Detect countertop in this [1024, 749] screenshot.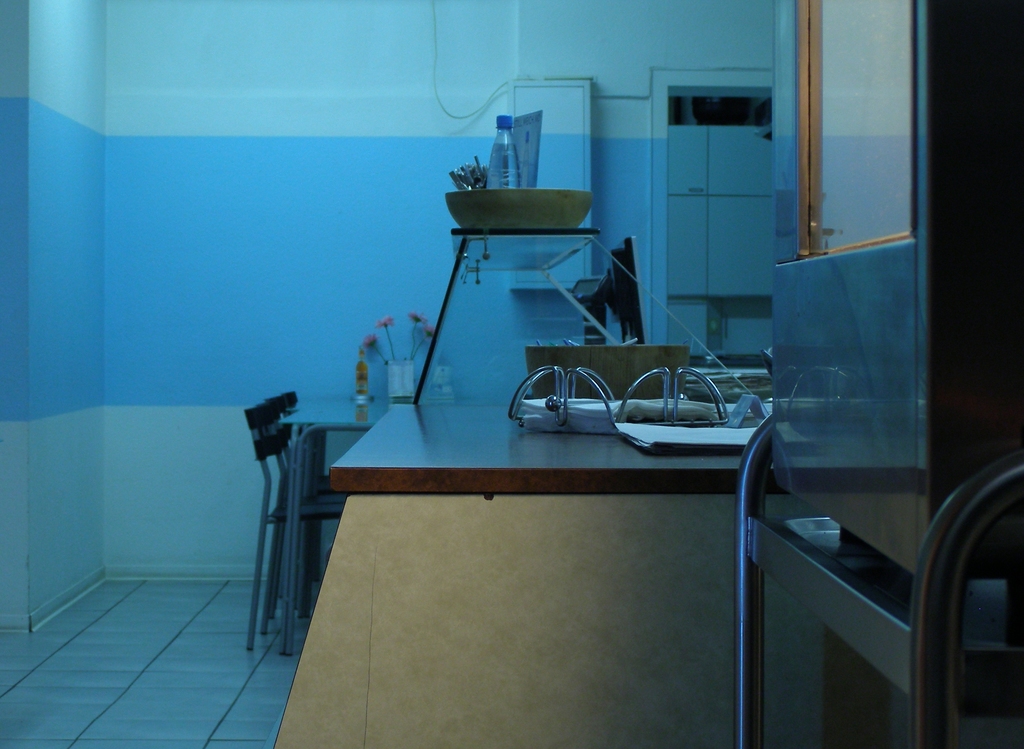
Detection: crop(328, 401, 793, 497).
